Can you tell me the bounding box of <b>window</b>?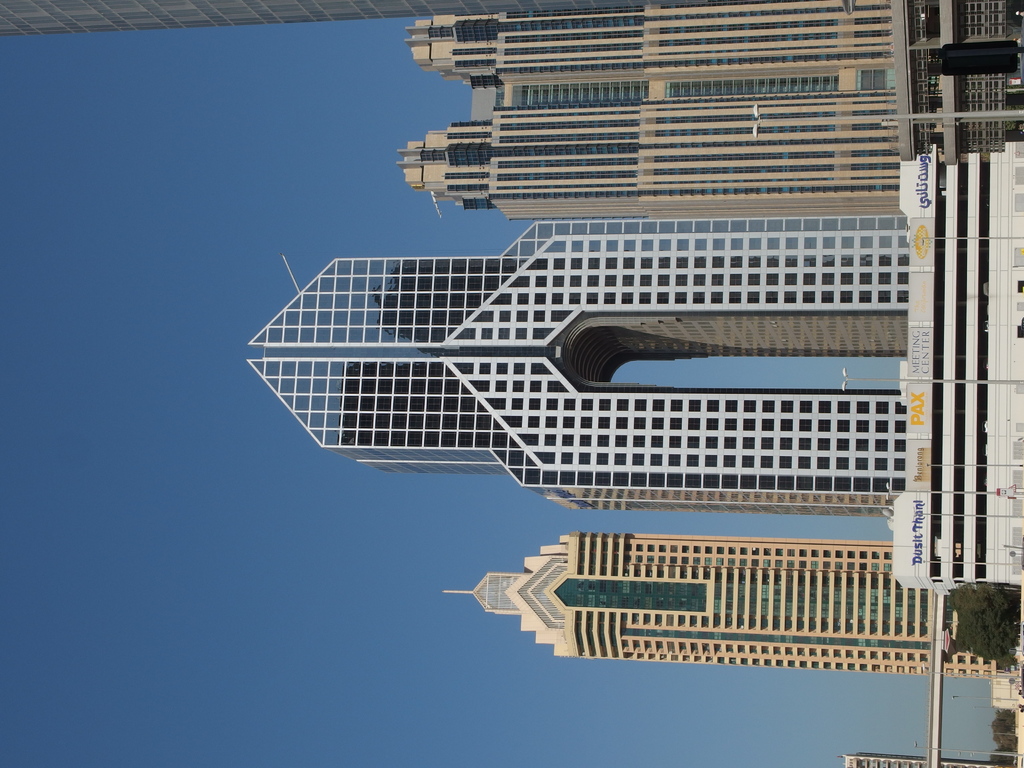
<bbox>484, 397, 505, 410</bbox>.
